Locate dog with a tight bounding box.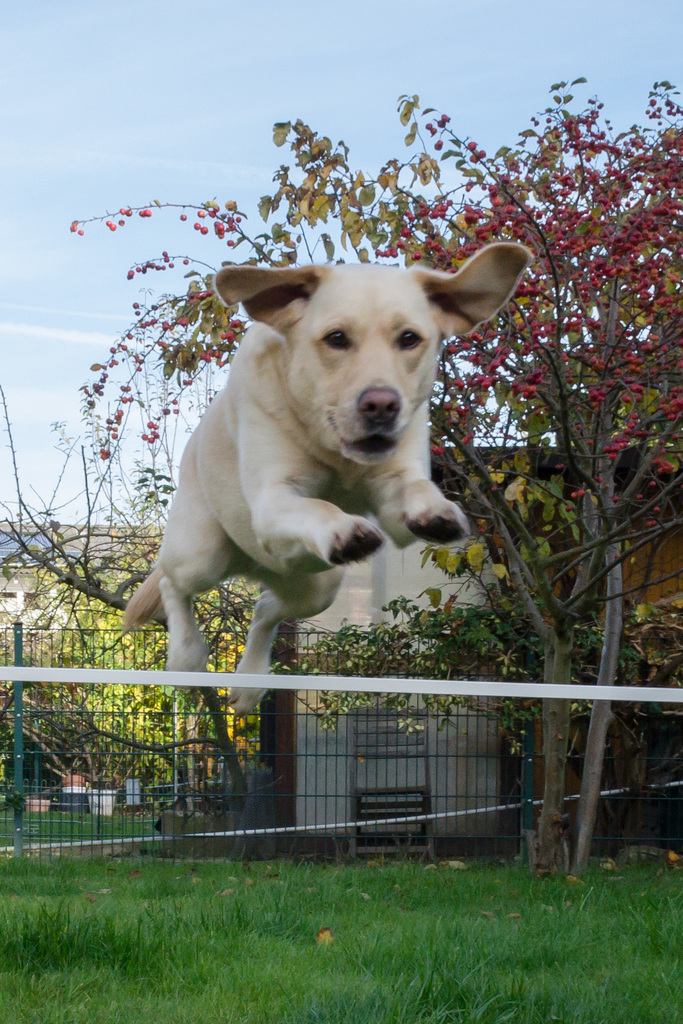
[112,239,532,720].
